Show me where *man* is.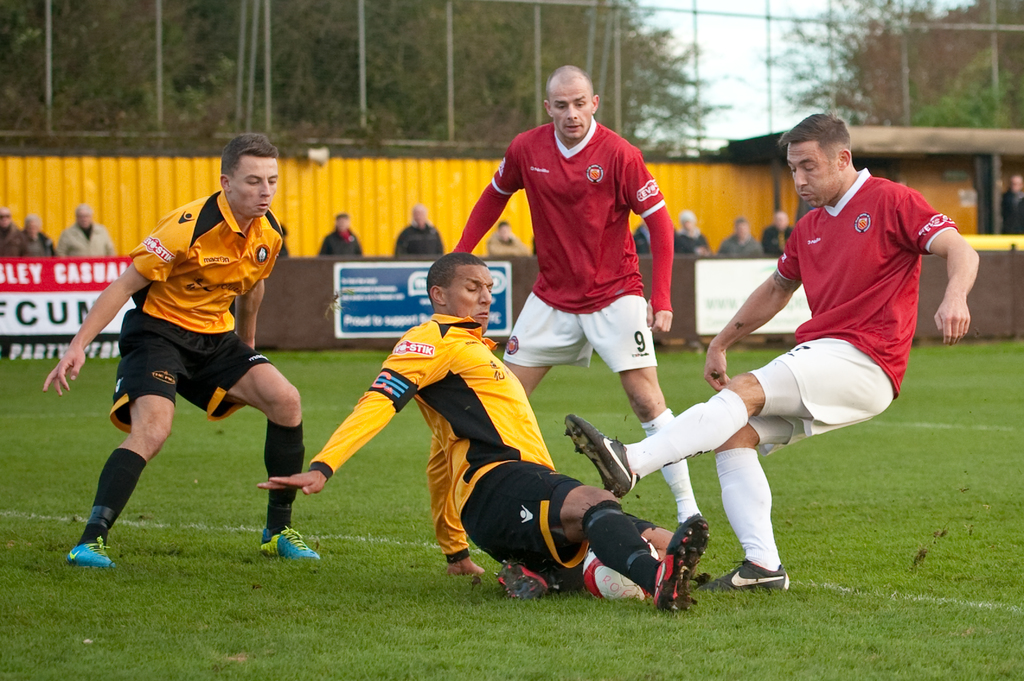
*man* is at bbox(675, 210, 710, 248).
